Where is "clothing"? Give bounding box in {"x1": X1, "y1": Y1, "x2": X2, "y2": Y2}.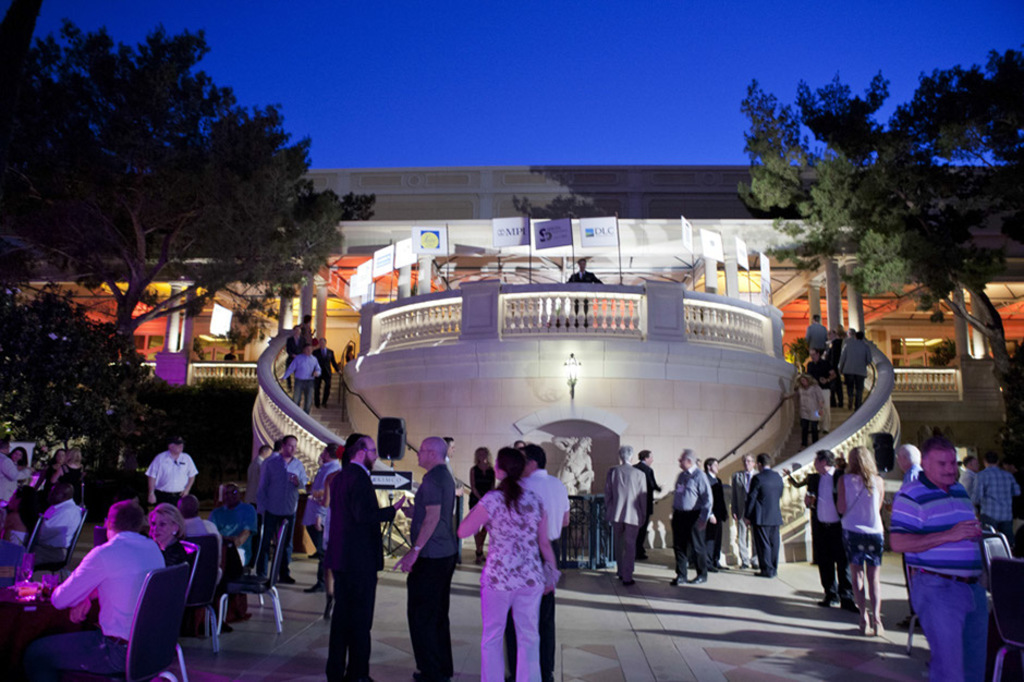
{"x1": 472, "y1": 484, "x2": 546, "y2": 681}.
